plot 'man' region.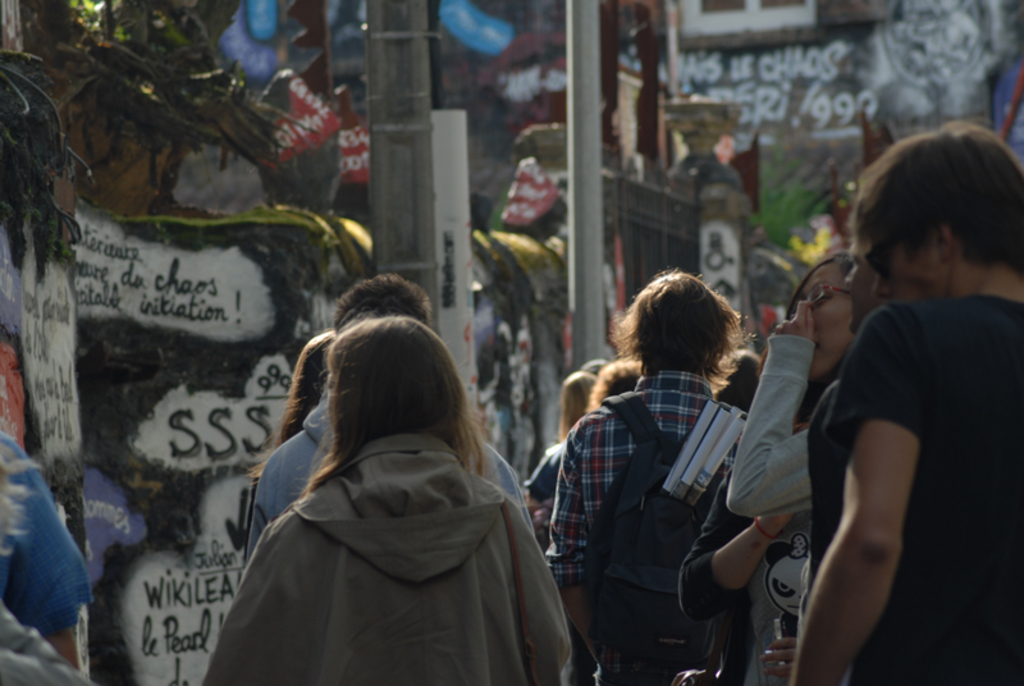
Plotted at 239 276 539 577.
